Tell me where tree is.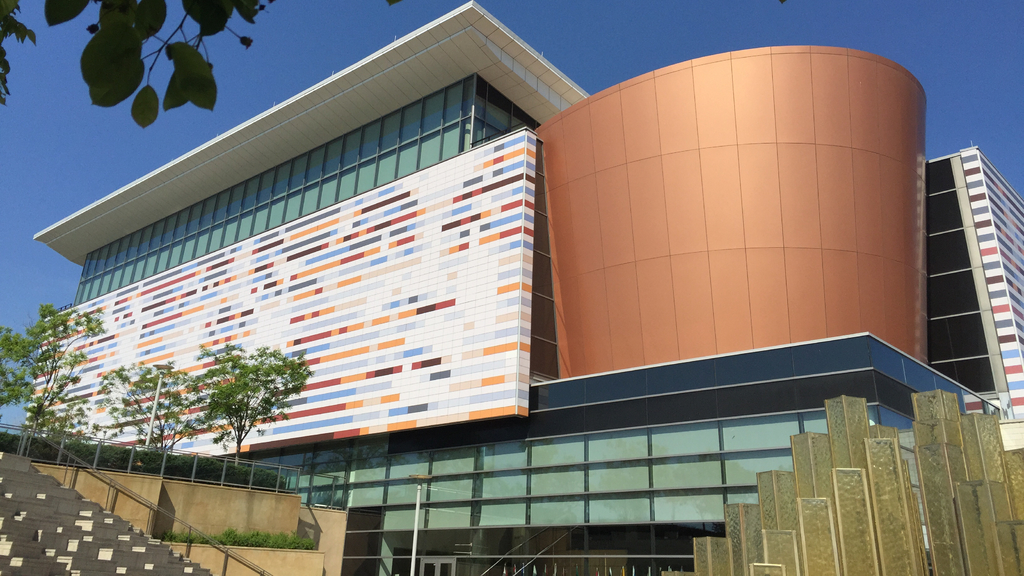
tree is at 152/333/284/452.
